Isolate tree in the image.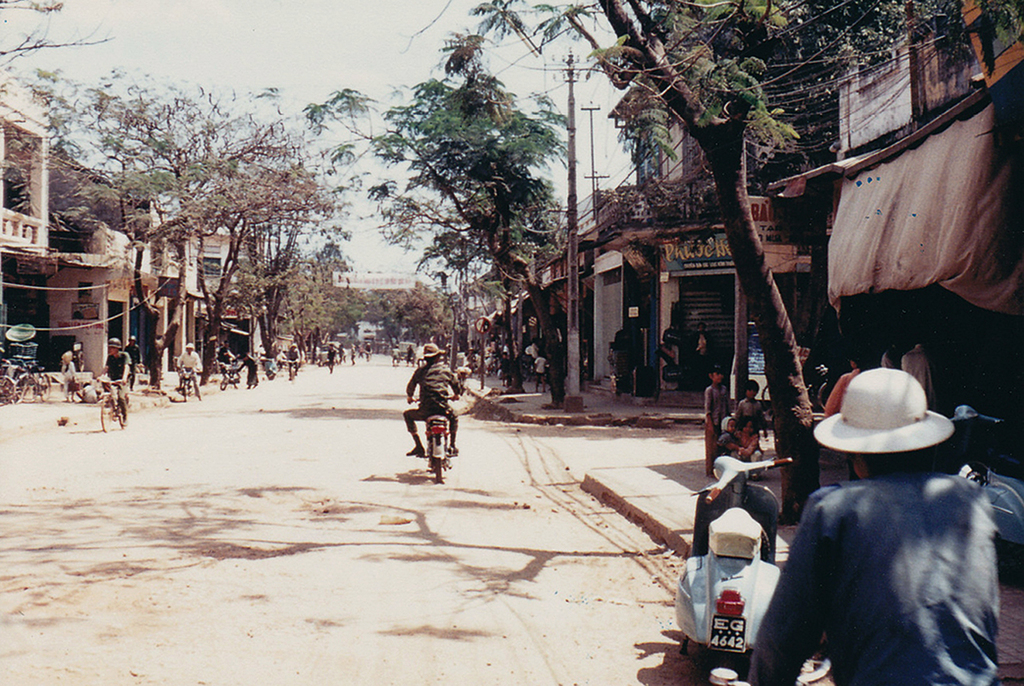
Isolated region: select_region(243, 126, 318, 345).
